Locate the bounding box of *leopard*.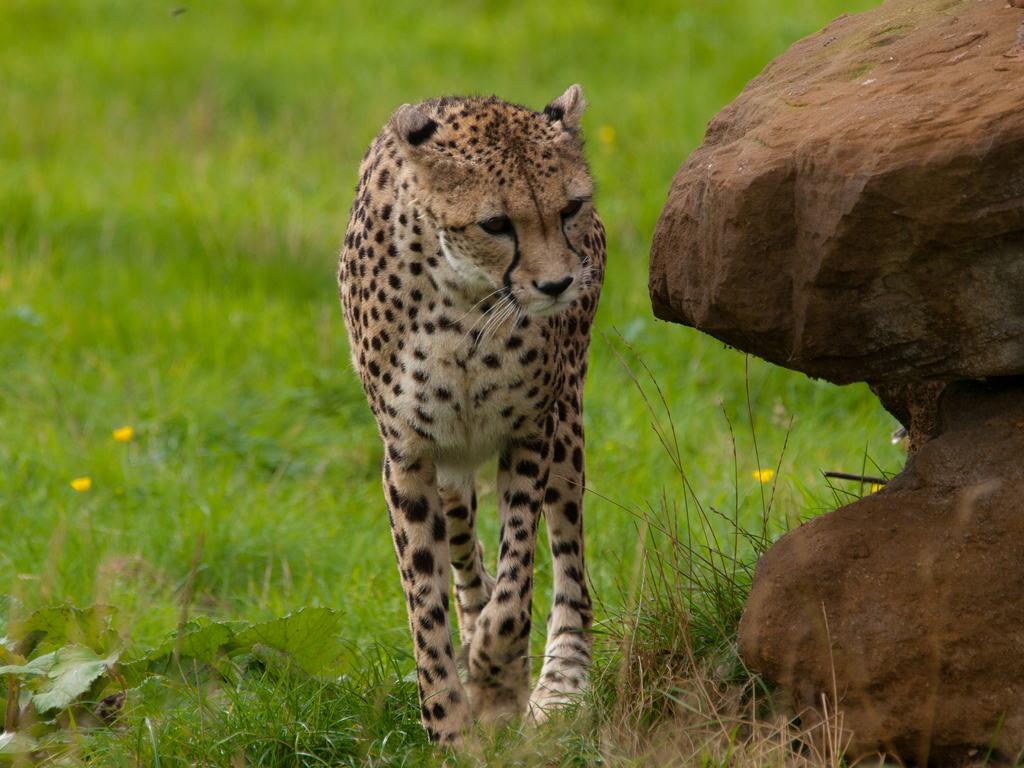
Bounding box: box(336, 83, 605, 767).
